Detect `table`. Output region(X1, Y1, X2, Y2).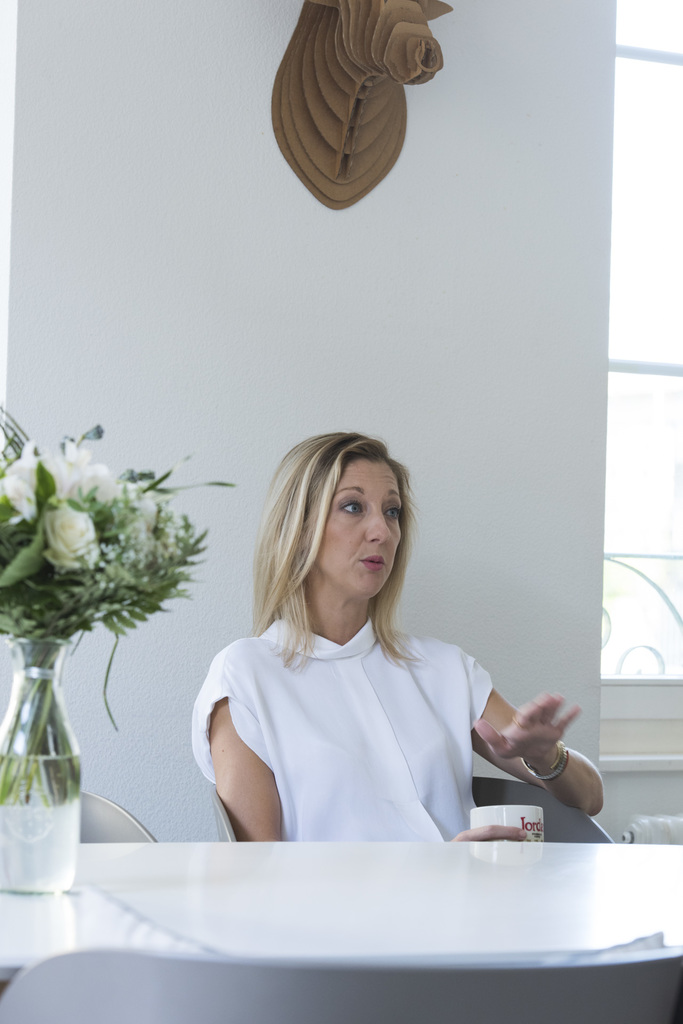
region(13, 810, 682, 1004).
